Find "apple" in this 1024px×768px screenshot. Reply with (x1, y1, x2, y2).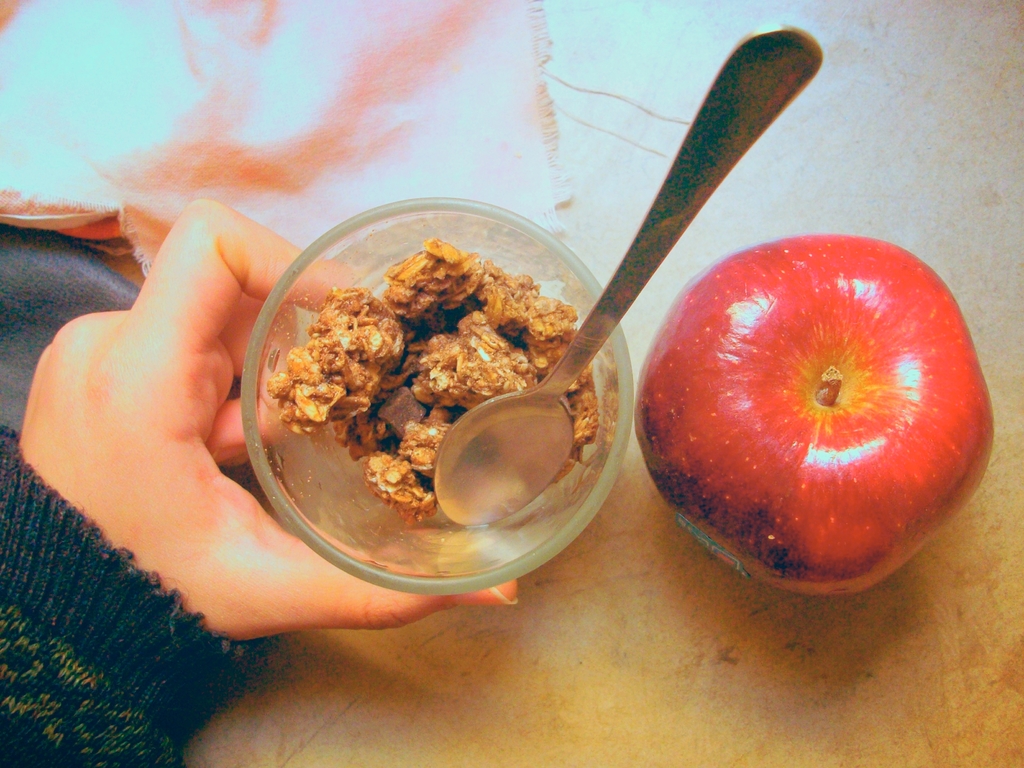
(605, 214, 989, 599).
